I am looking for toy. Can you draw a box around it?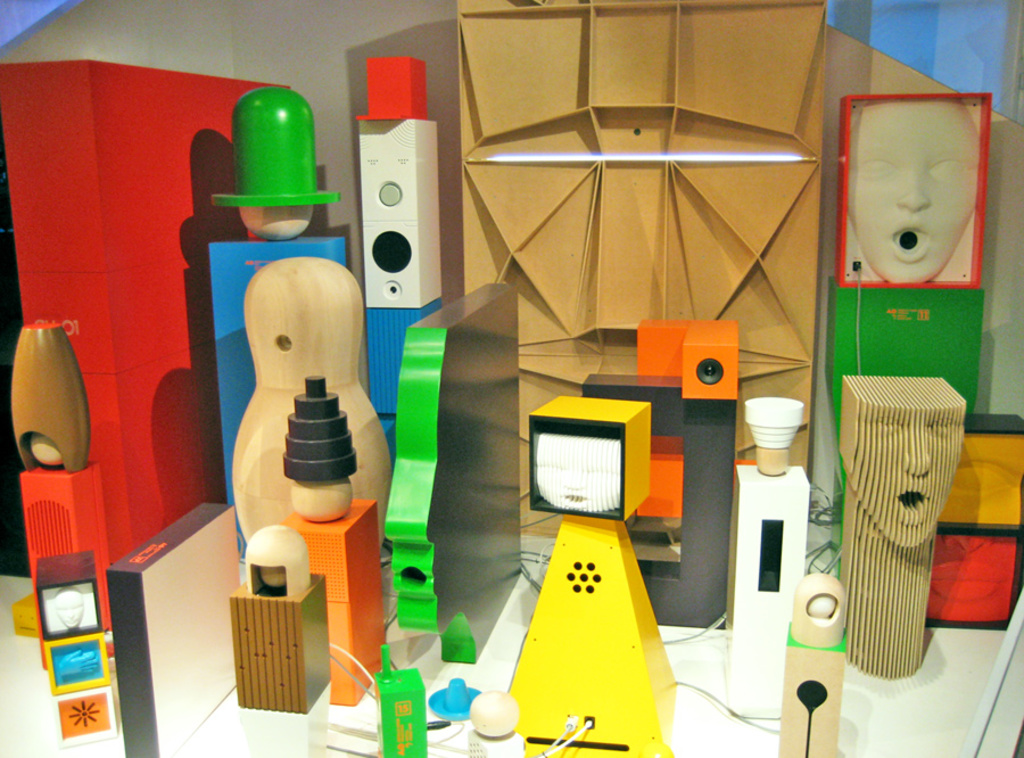
Sure, the bounding box is bbox(238, 248, 391, 545).
